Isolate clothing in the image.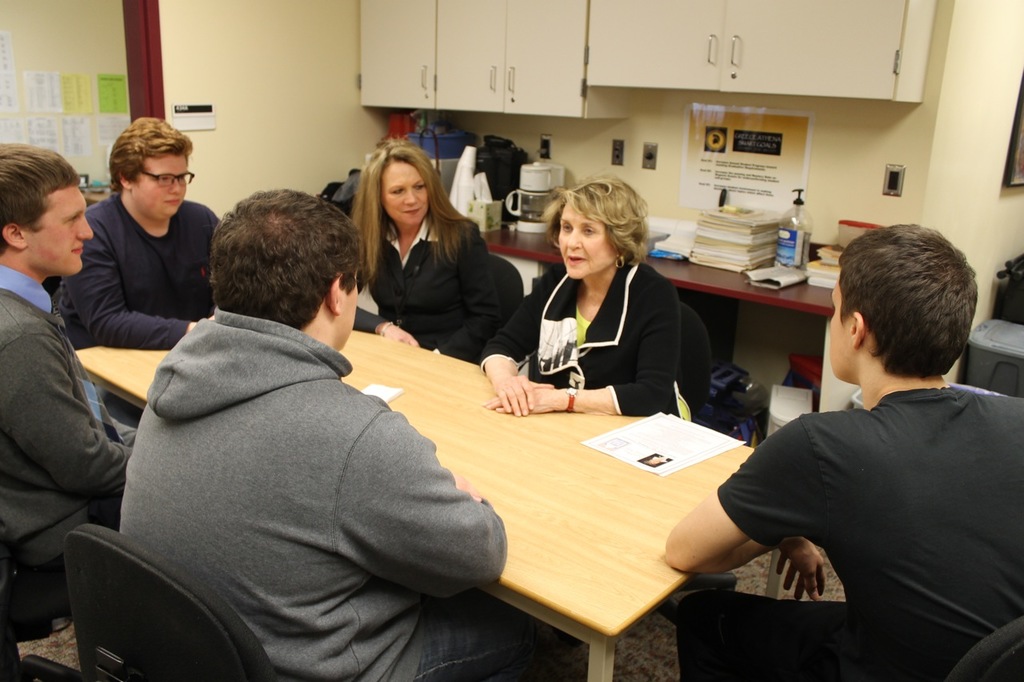
Isolated region: {"left": 7, "top": 269, "right": 143, "bottom": 568}.
